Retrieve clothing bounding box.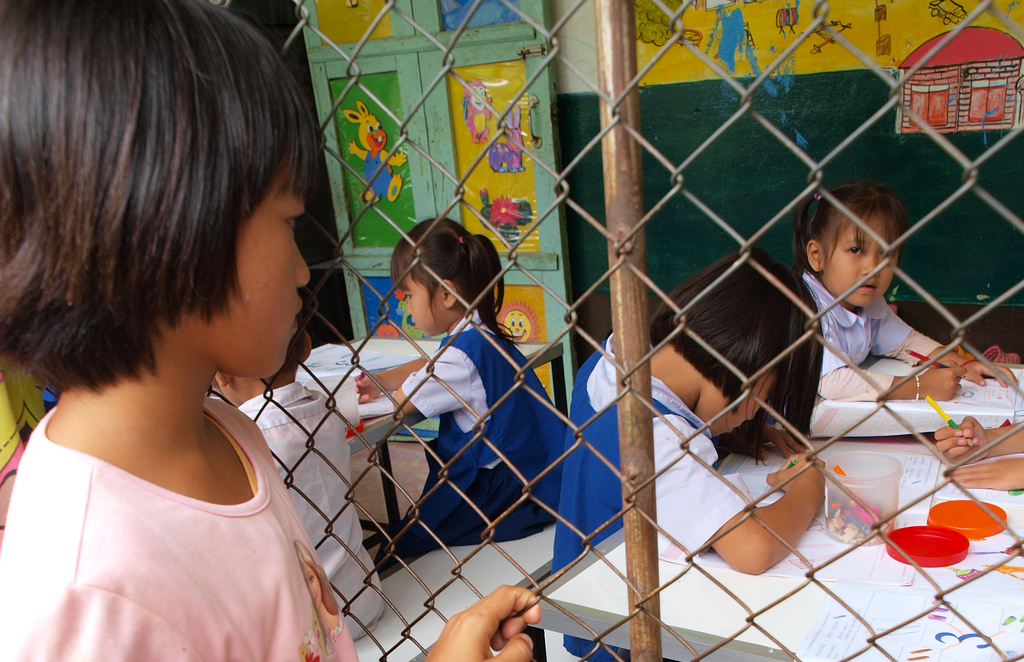
Bounding box: x1=553, y1=314, x2=769, y2=658.
